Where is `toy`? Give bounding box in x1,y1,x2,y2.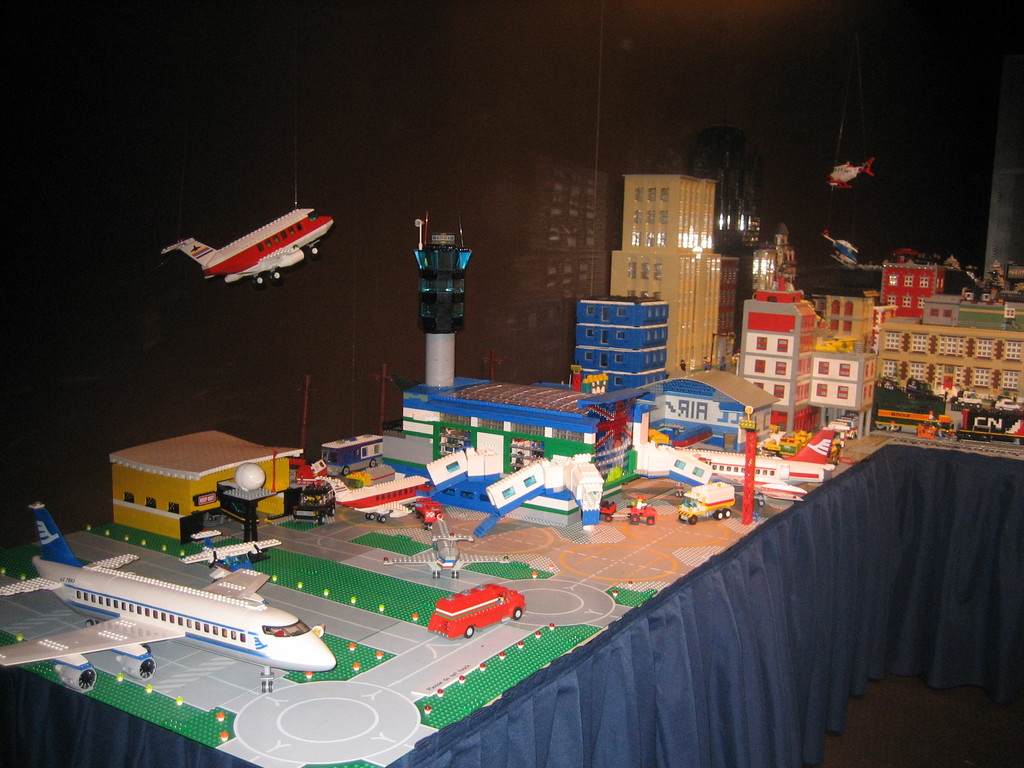
470,446,619,535.
